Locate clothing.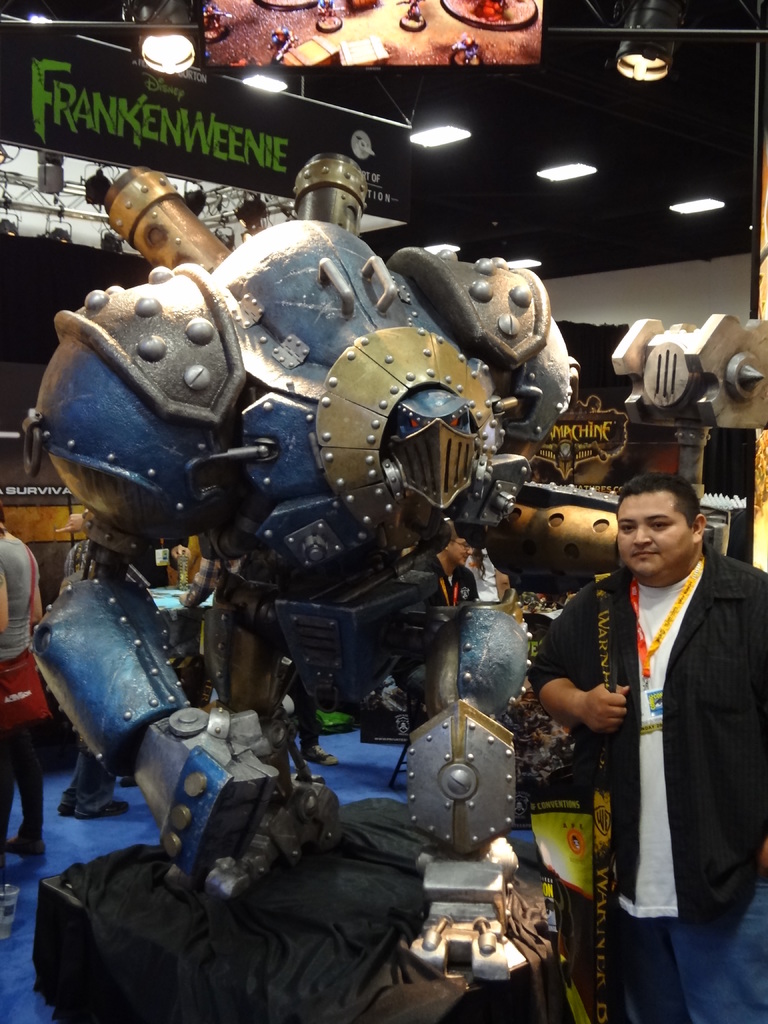
Bounding box: (524,543,767,922).
